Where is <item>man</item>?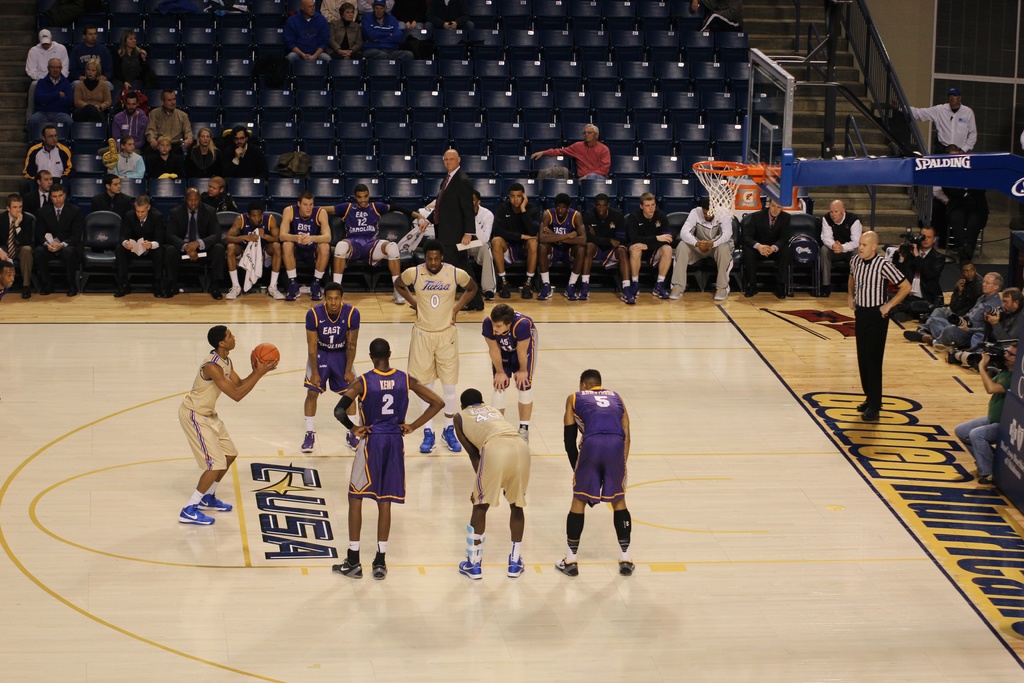
left=223, top=210, right=280, bottom=307.
